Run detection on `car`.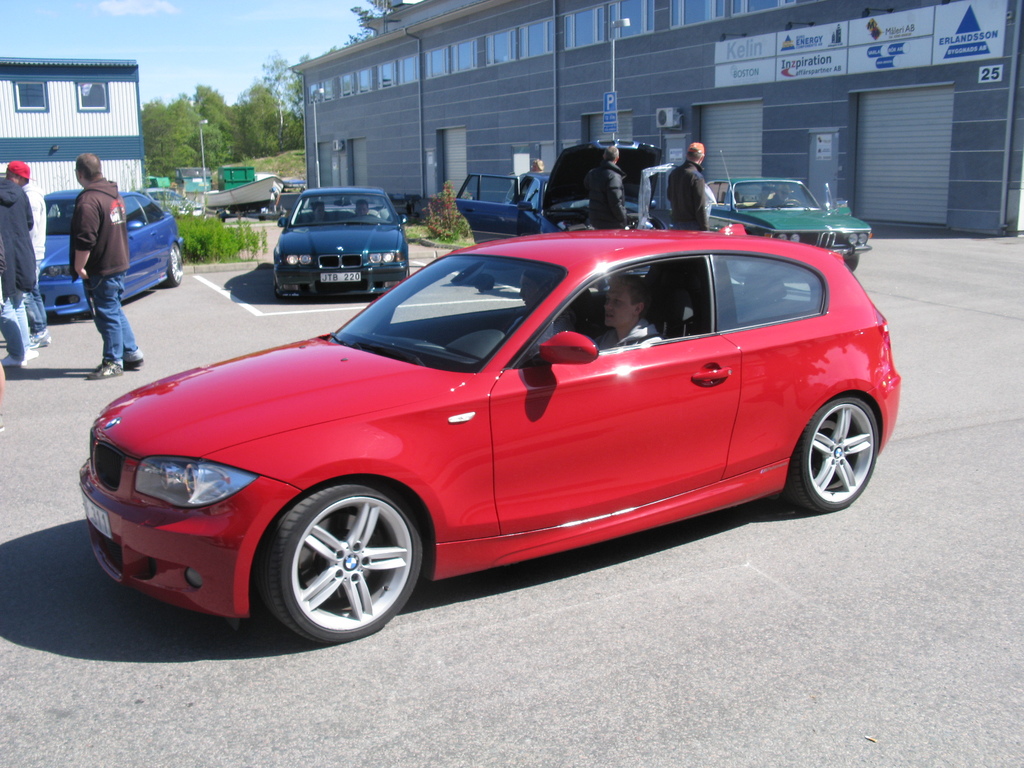
Result: l=461, t=148, r=662, b=227.
